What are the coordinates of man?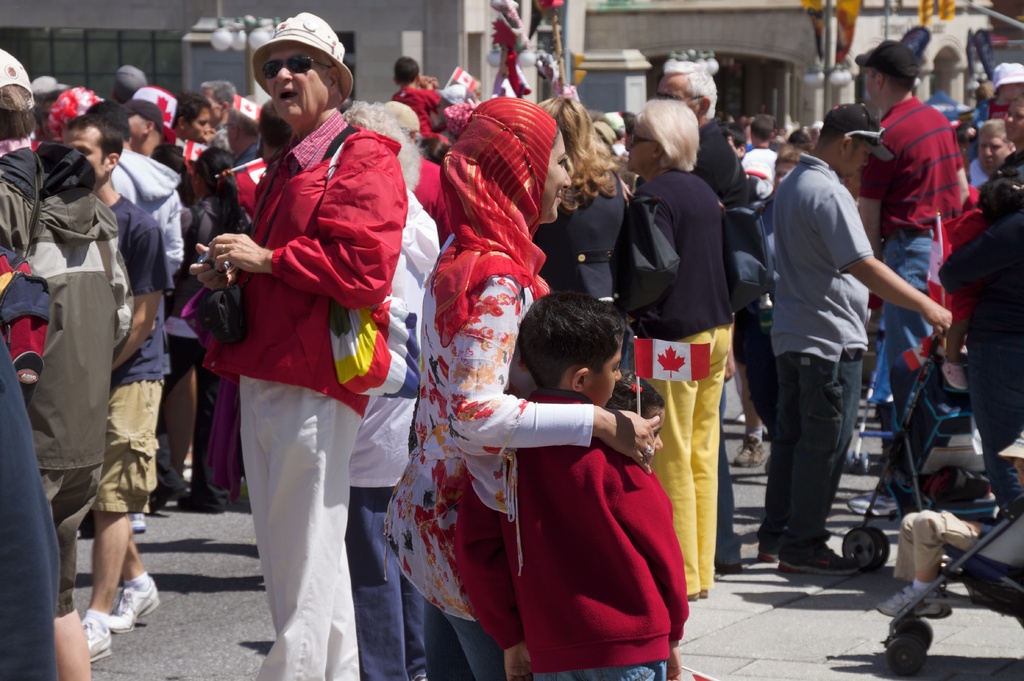
box(743, 115, 780, 199).
